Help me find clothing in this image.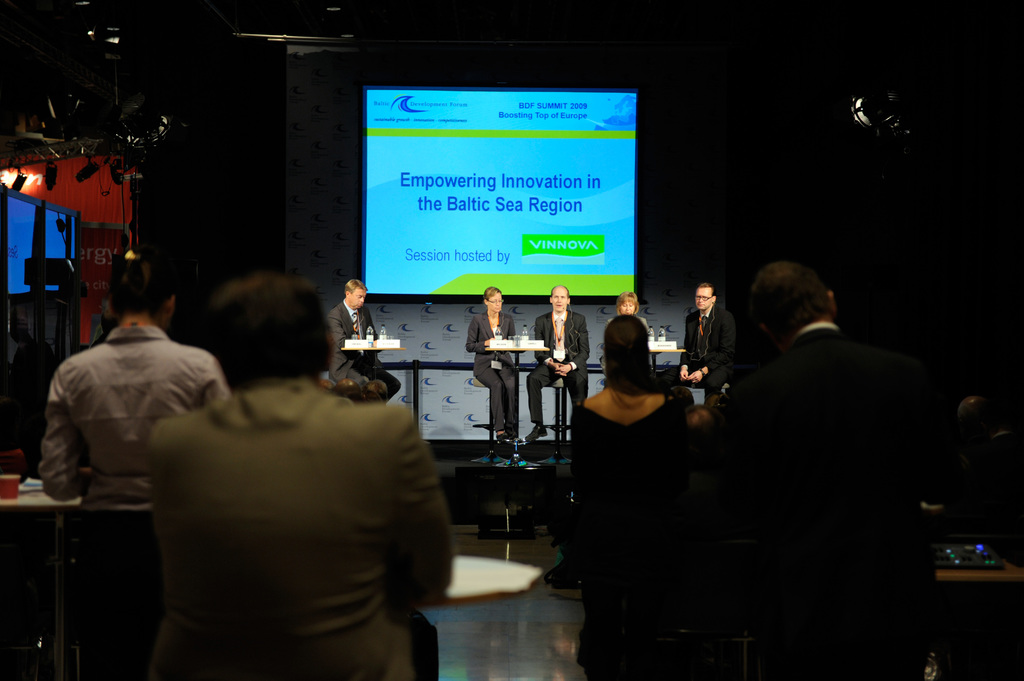
Found it: Rect(32, 289, 223, 542).
